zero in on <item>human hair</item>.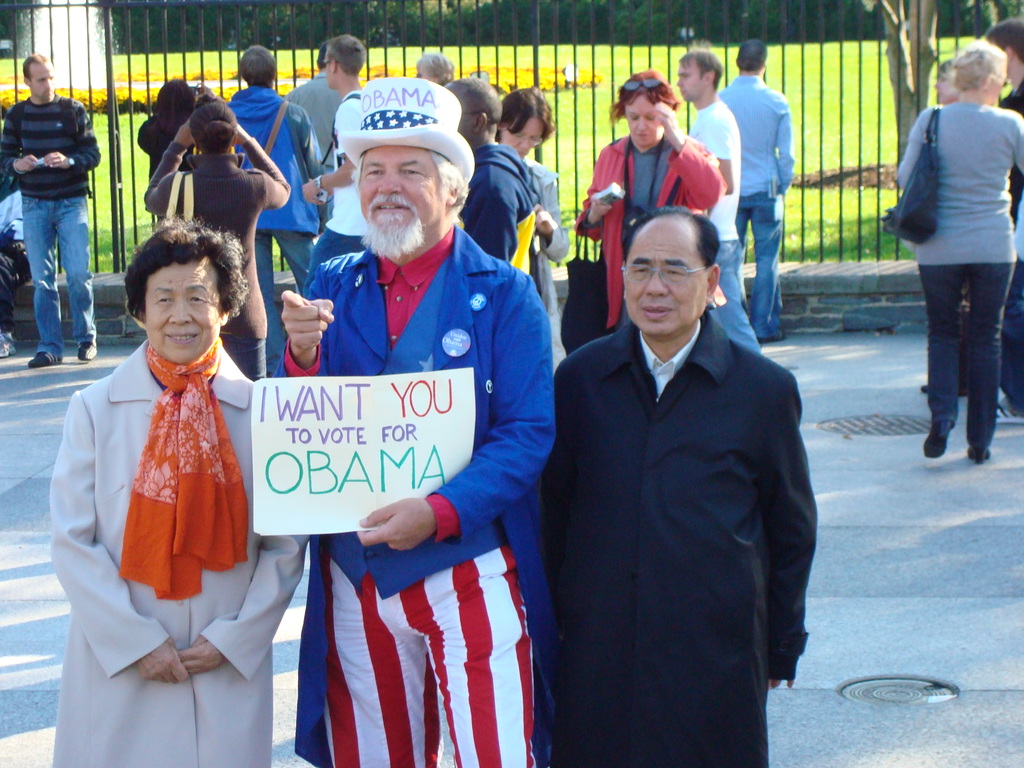
Zeroed in: BBox(351, 150, 465, 225).
